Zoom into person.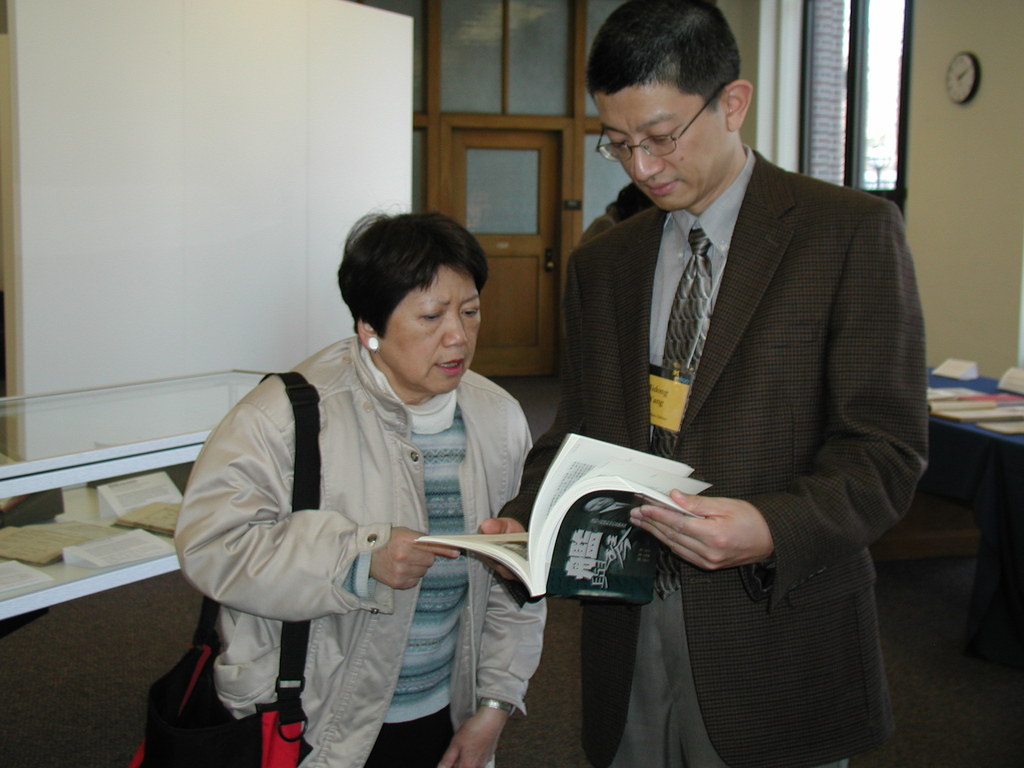
Zoom target: detection(195, 210, 559, 764).
